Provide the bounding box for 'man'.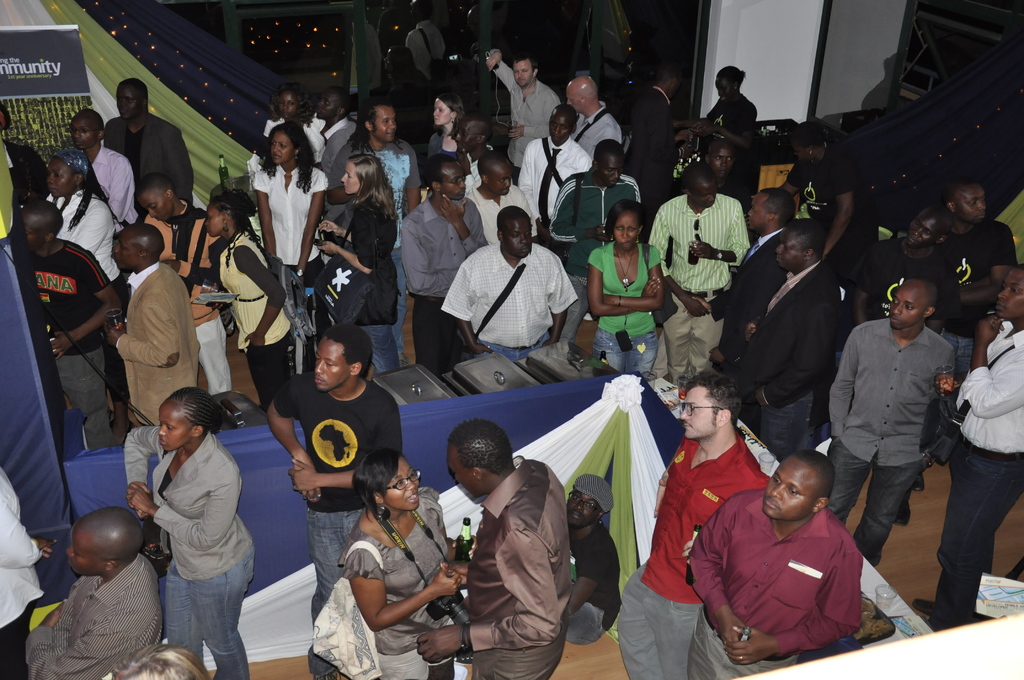
745, 219, 842, 464.
